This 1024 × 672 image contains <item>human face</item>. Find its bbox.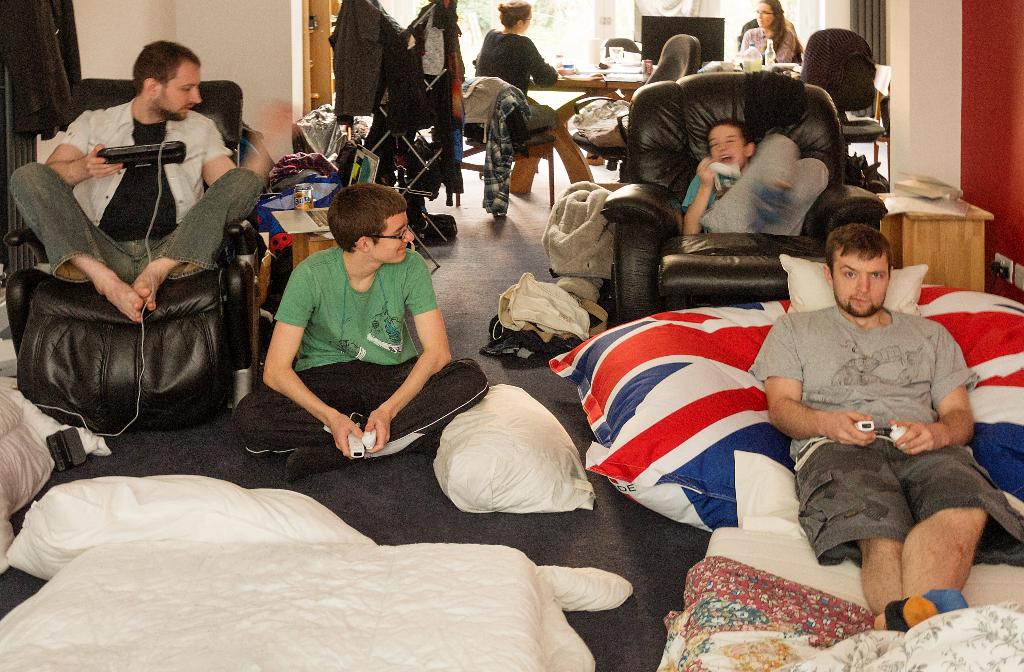
(left=830, top=251, right=890, bottom=315).
